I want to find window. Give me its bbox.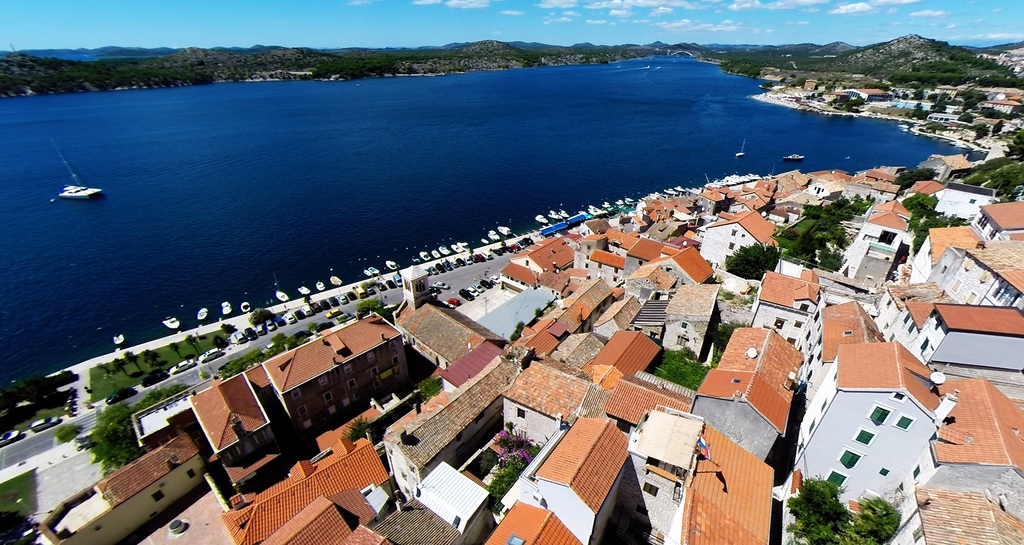
x1=787 y1=333 x2=799 y2=344.
